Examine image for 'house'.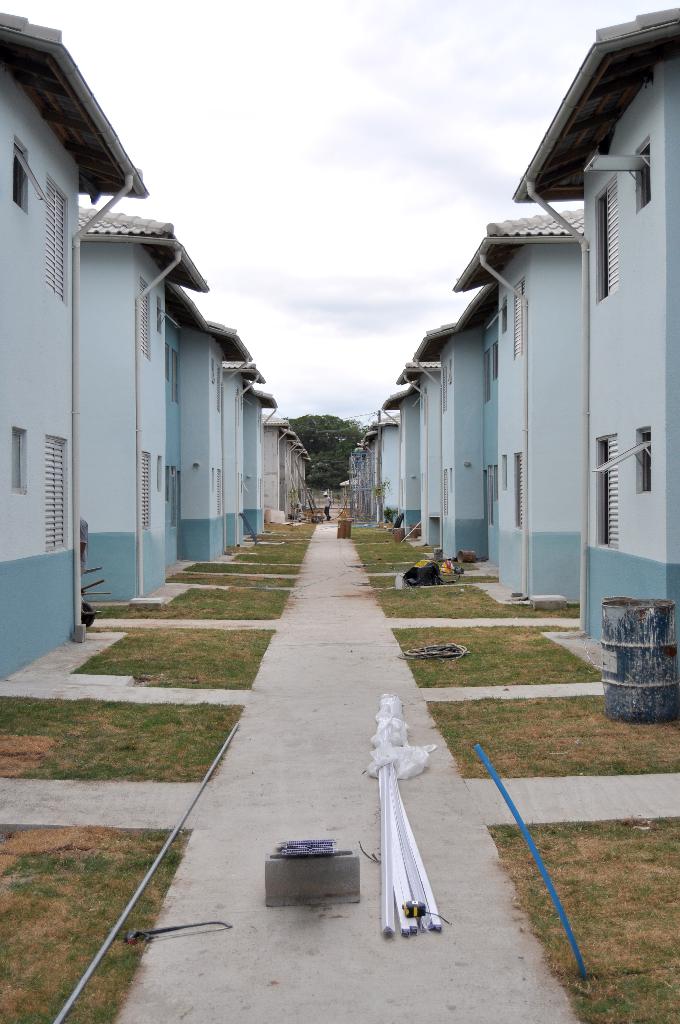
Examination result: 85 230 206 610.
